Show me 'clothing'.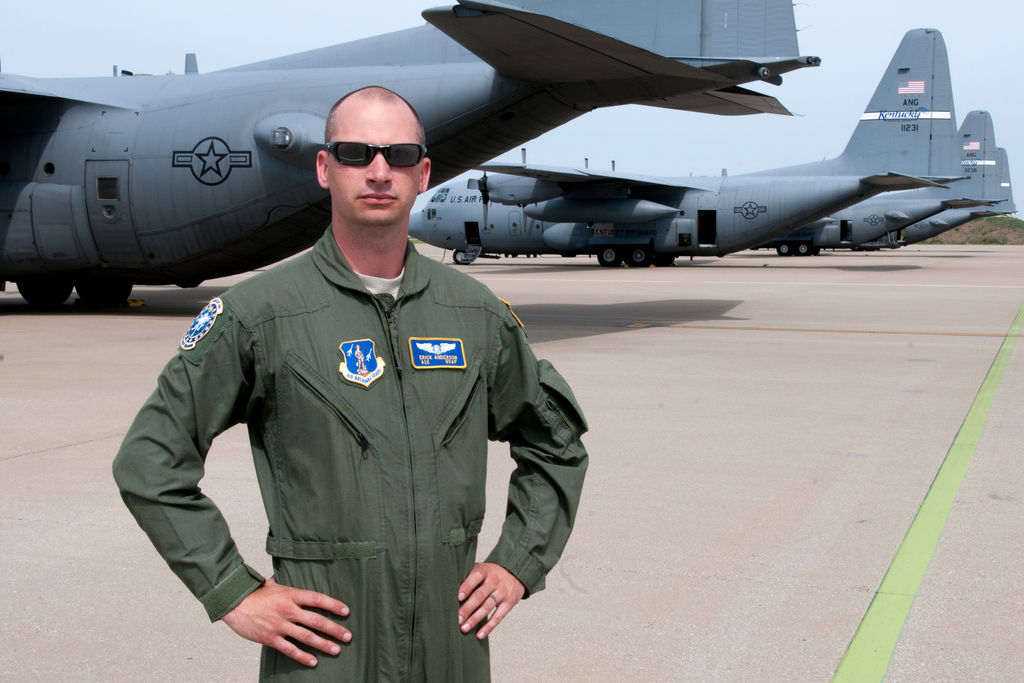
'clothing' is here: pyautogui.locateOnScreen(83, 202, 554, 676).
